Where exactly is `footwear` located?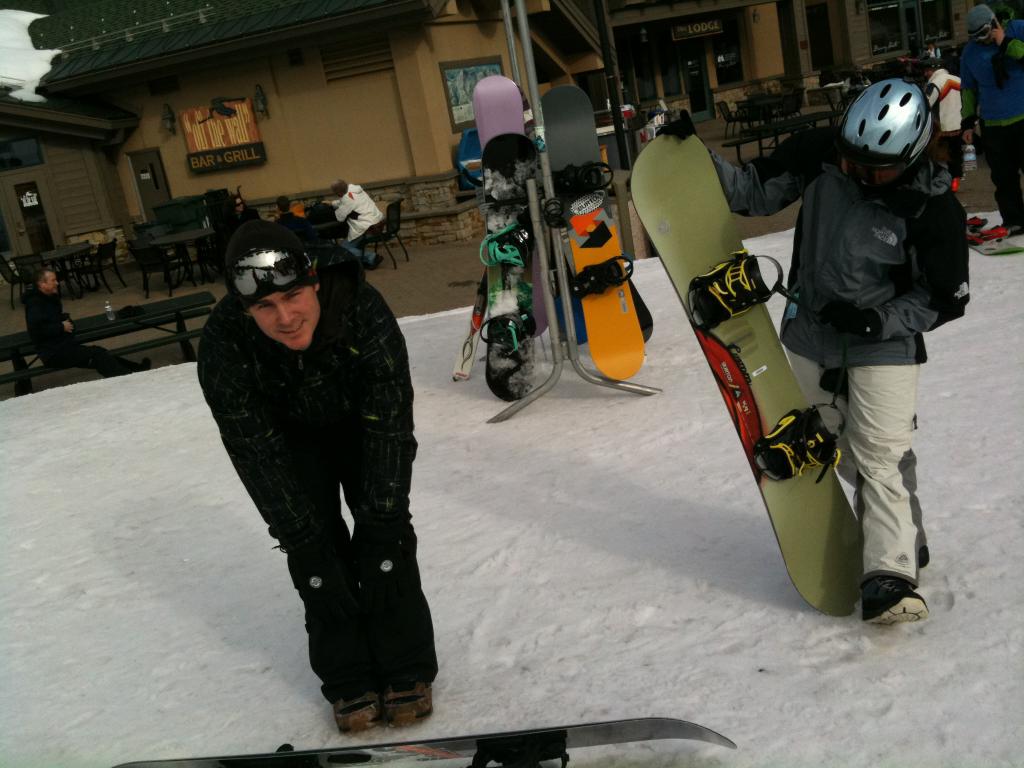
Its bounding box is x1=333, y1=683, x2=385, y2=733.
